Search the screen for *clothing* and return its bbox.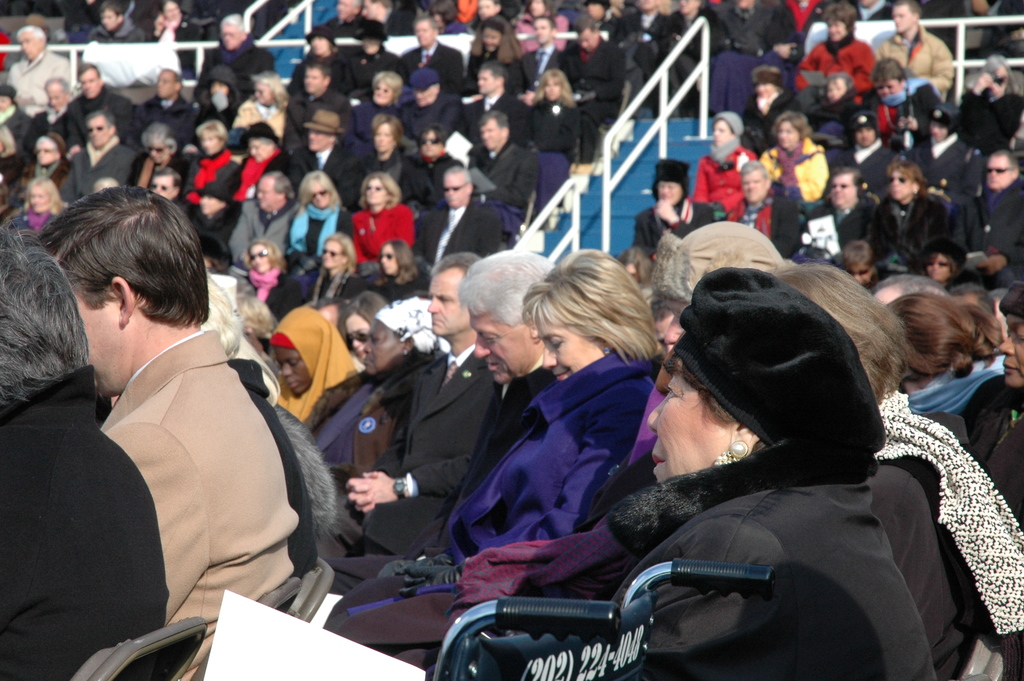
Found: <region>59, 85, 139, 138</region>.
